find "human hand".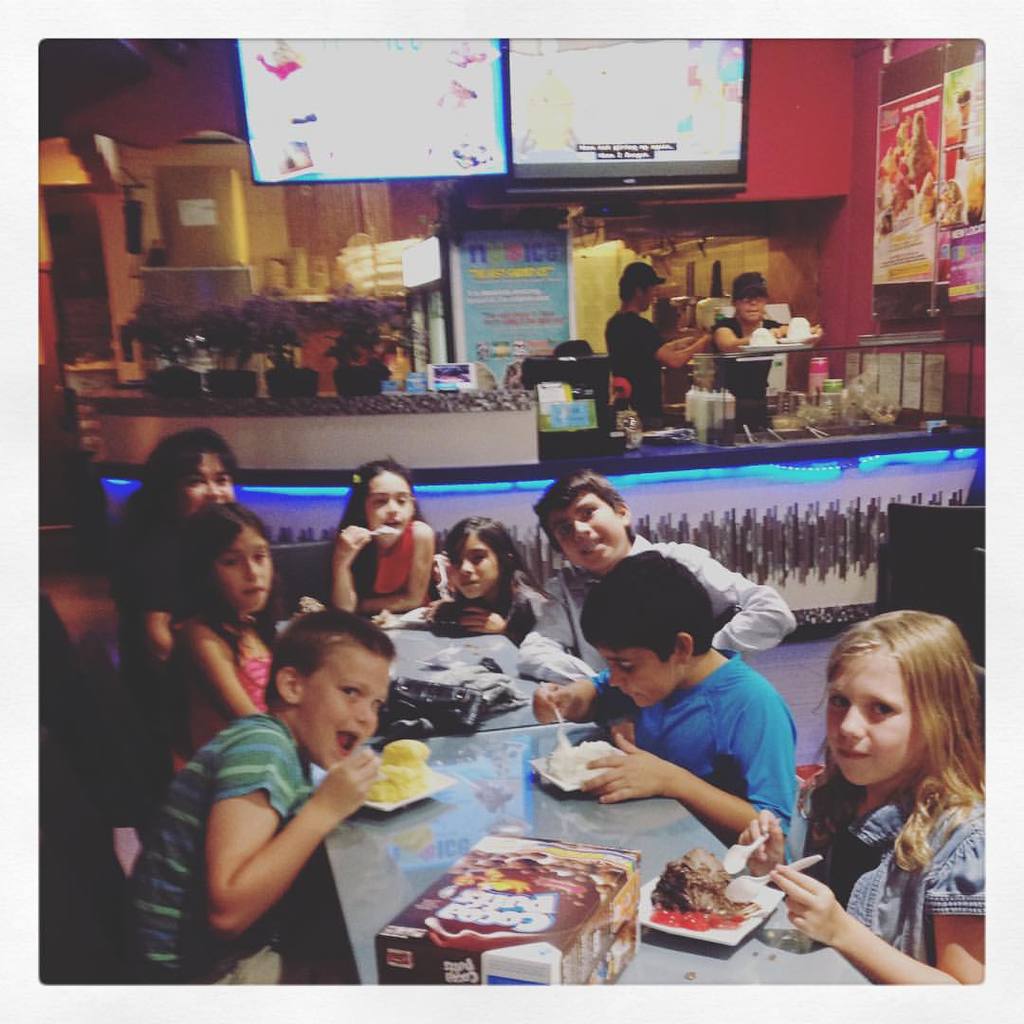
332:524:373:569.
